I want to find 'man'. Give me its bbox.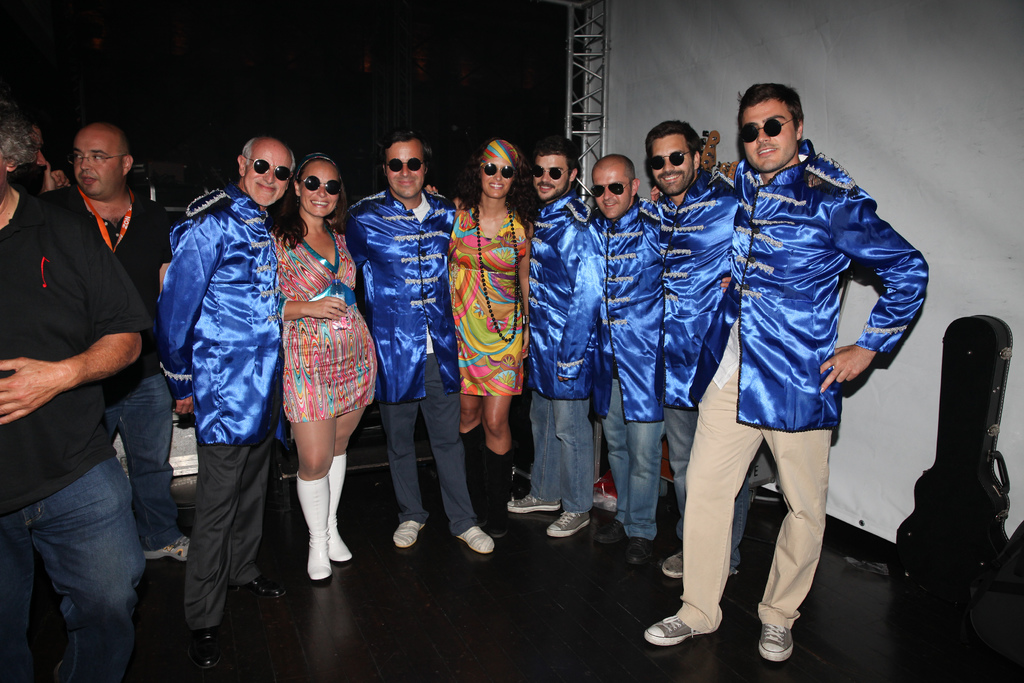
detection(632, 119, 764, 582).
